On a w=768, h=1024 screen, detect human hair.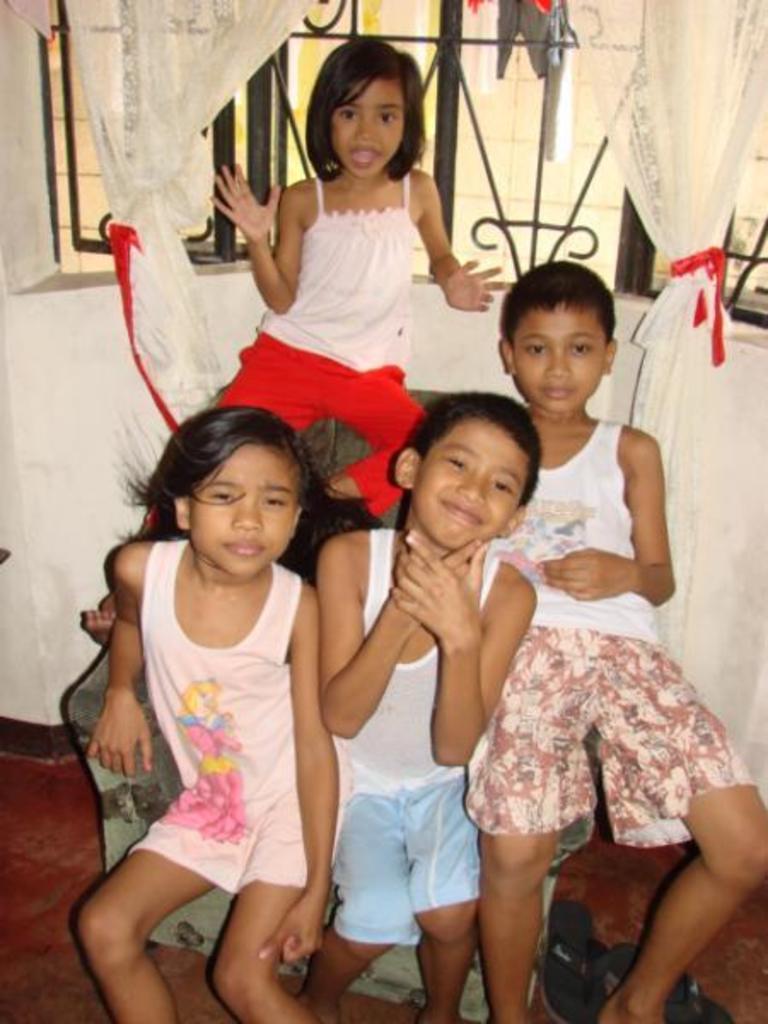
297/38/432/186.
